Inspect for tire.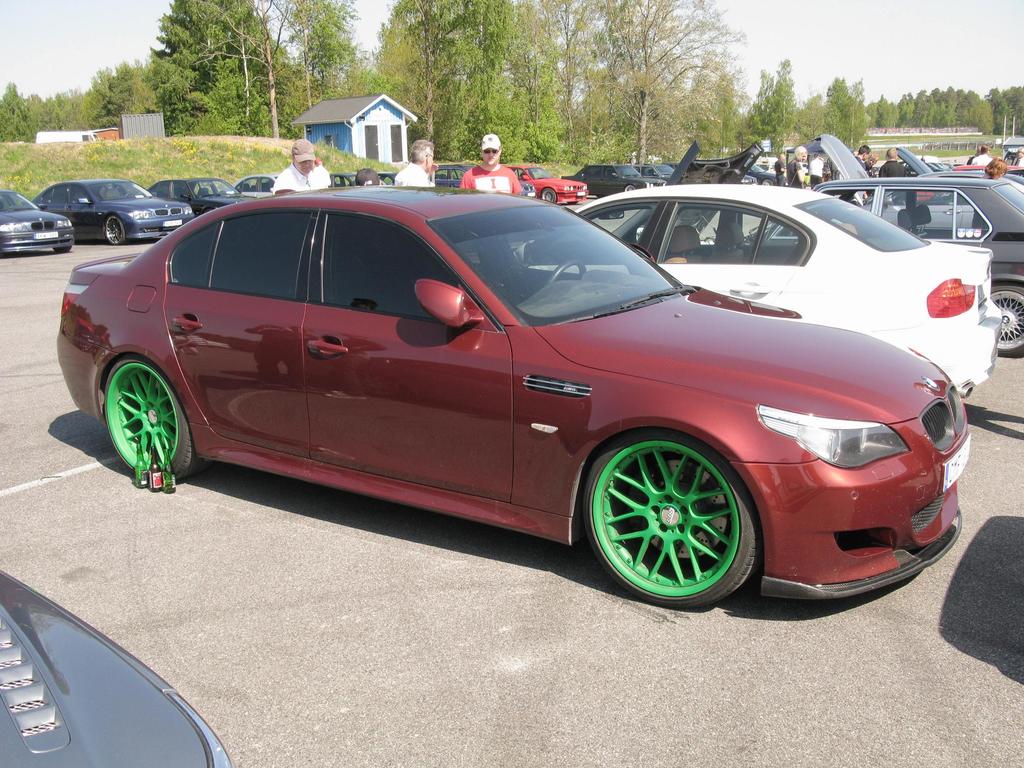
Inspection: {"left": 541, "top": 185, "right": 557, "bottom": 205}.
